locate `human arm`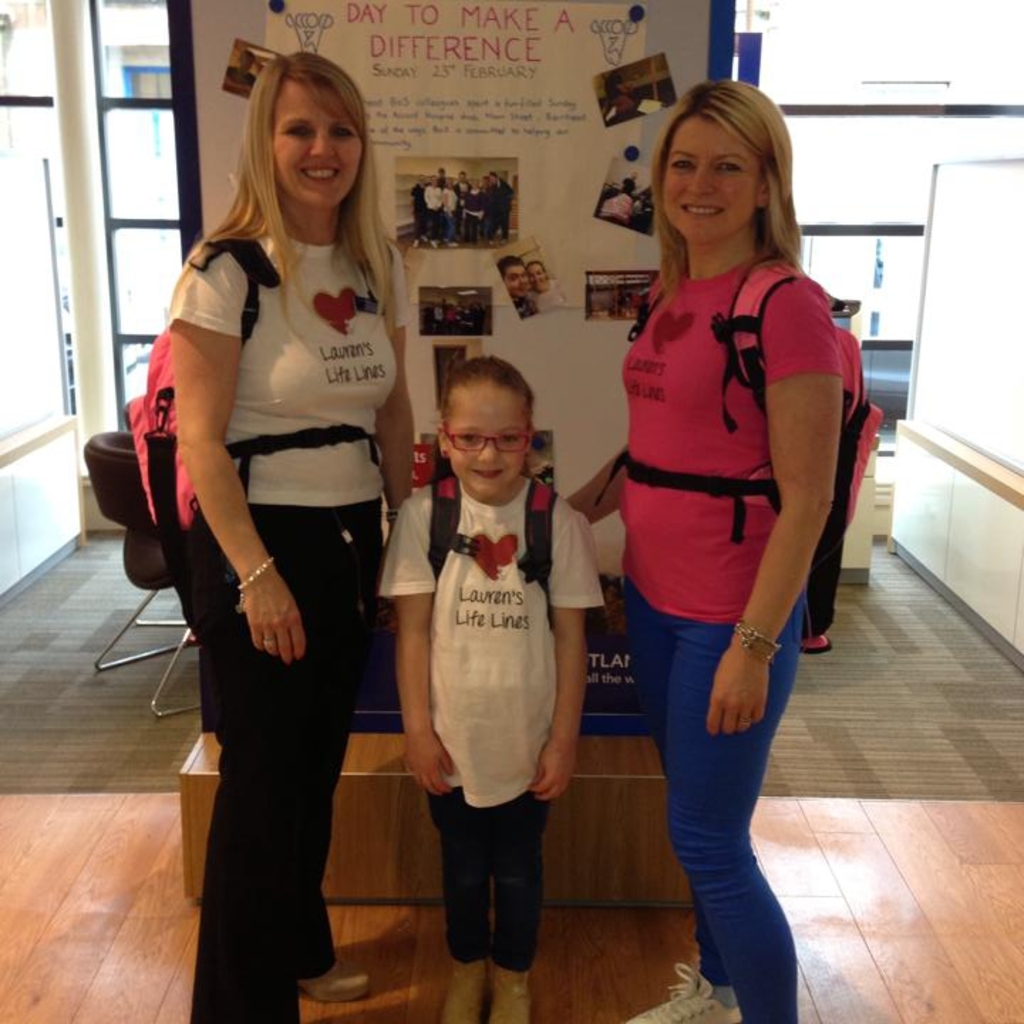
{"left": 168, "top": 324, "right": 304, "bottom": 663}
